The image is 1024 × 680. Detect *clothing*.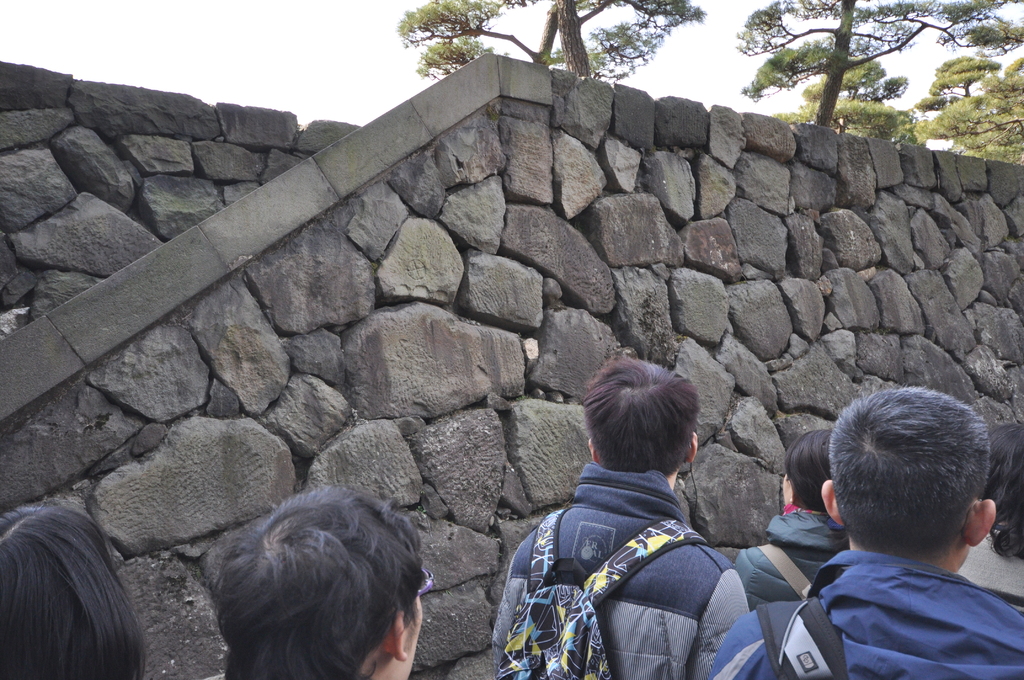
Detection: select_region(493, 464, 749, 679).
